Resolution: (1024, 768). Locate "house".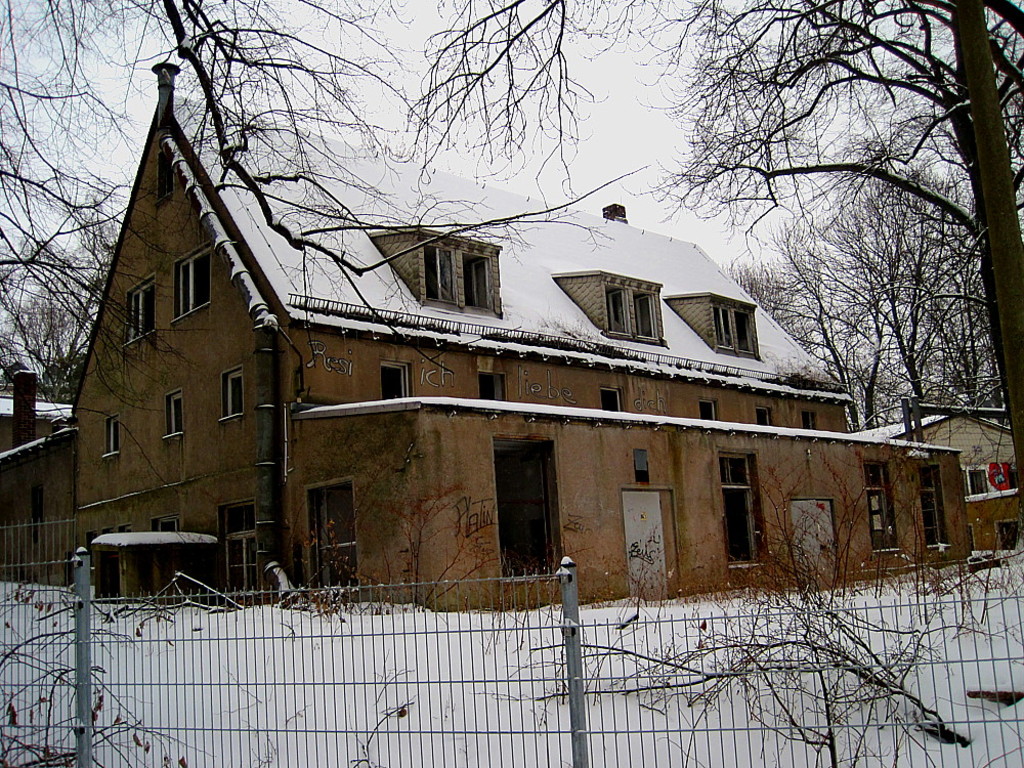
bbox=[67, 56, 975, 612].
